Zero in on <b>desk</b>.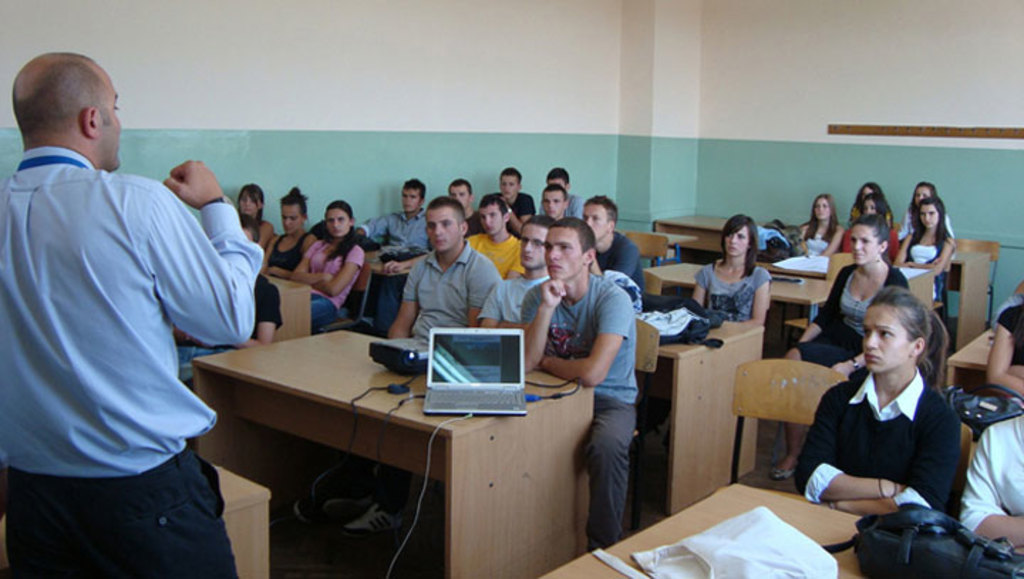
Zeroed in: 654/211/731/252.
